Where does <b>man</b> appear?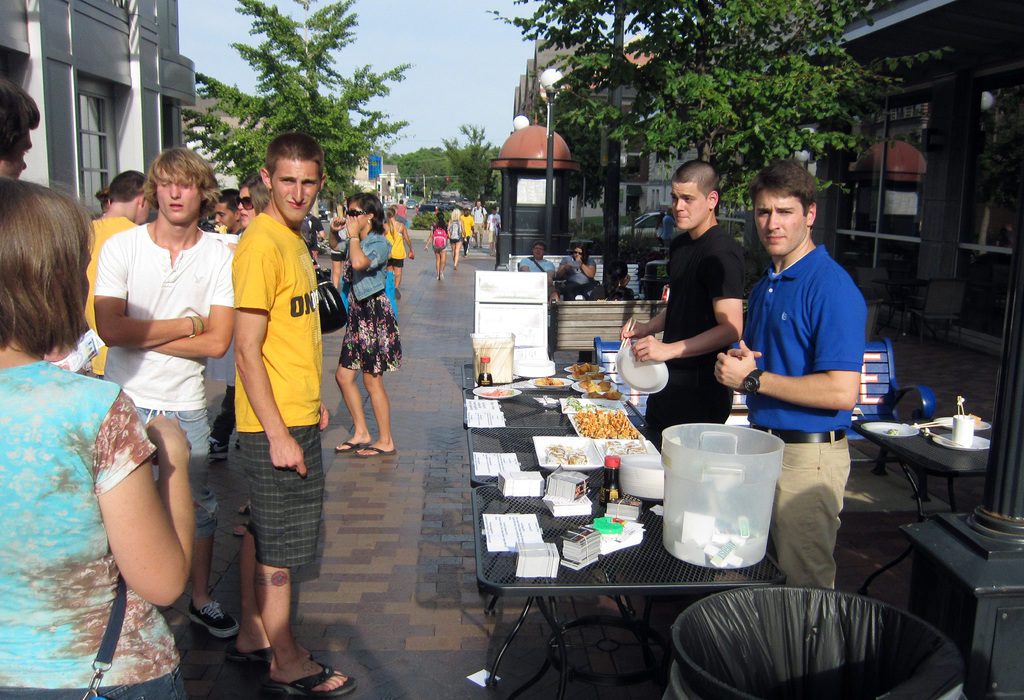
Appears at 0 73 38 179.
